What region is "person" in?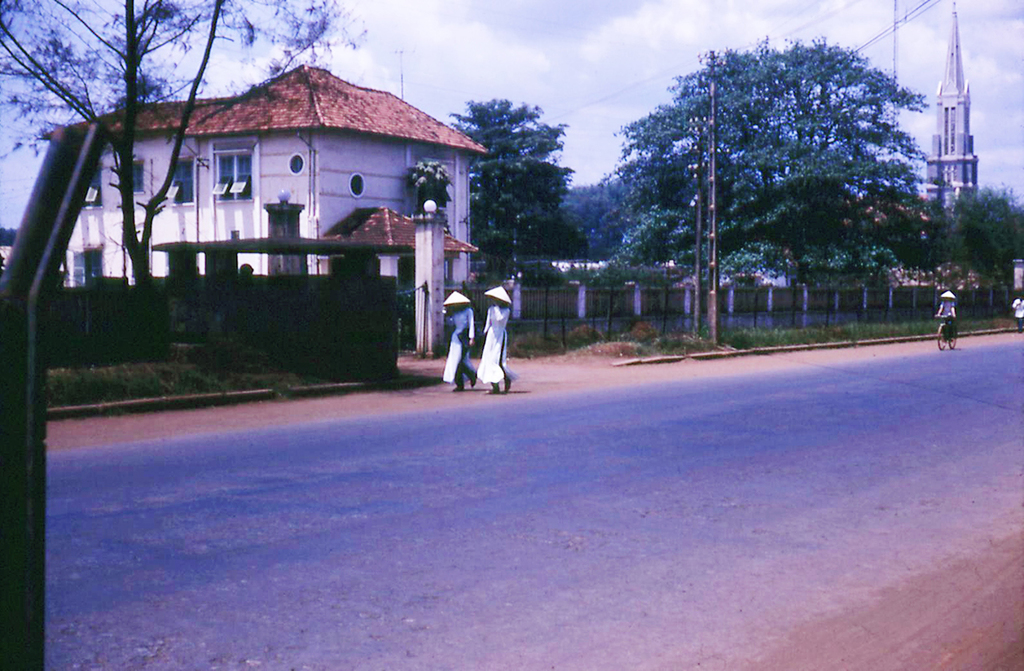
BBox(1011, 293, 1023, 330).
